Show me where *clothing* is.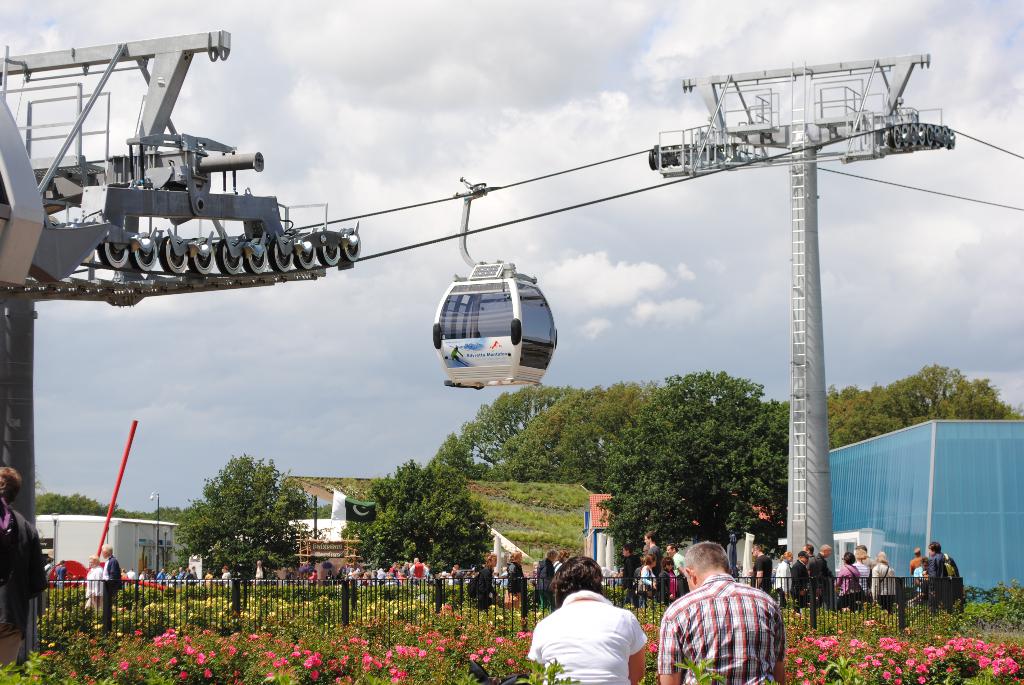
*clothing* is at 788:555:808:611.
